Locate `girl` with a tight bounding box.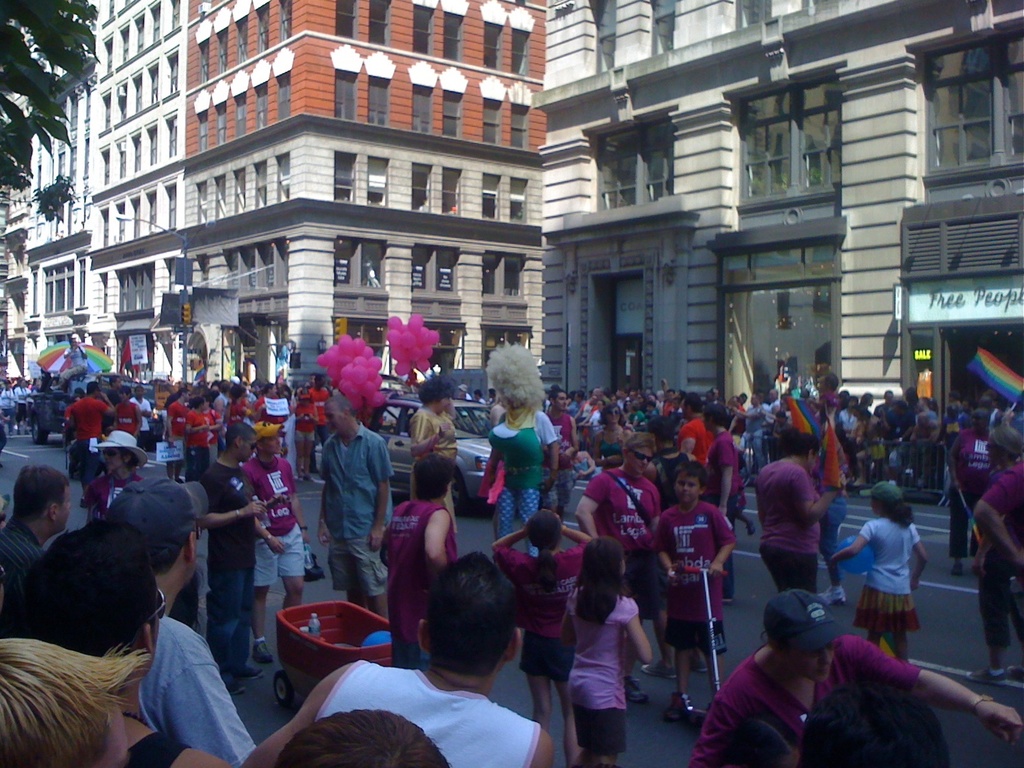
{"x1": 77, "y1": 428, "x2": 147, "y2": 524}.
